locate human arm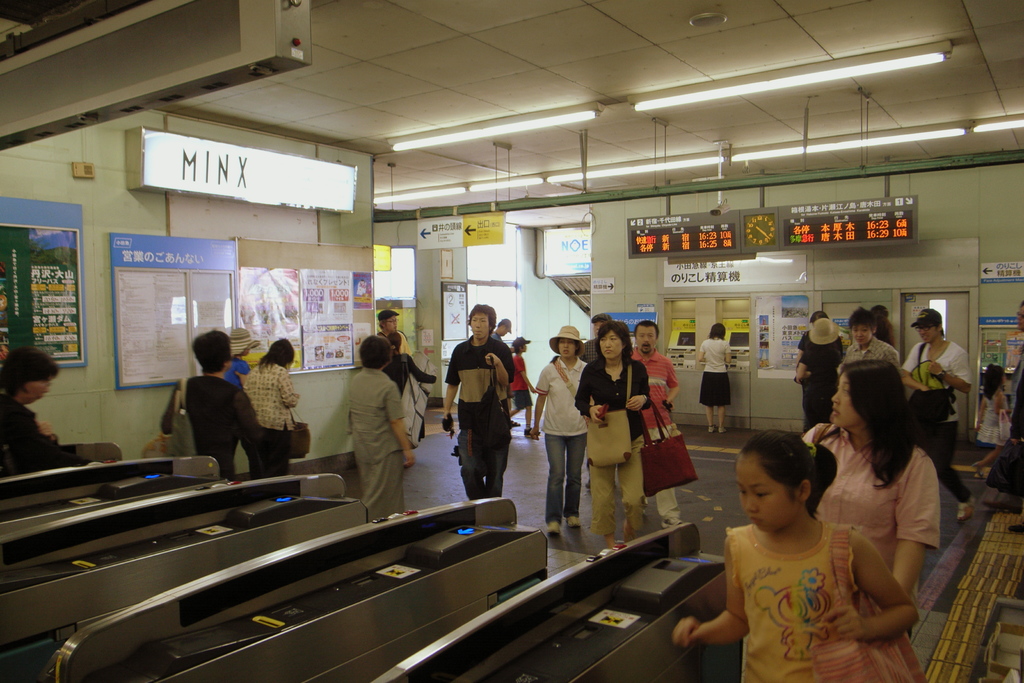
524,366,551,441
